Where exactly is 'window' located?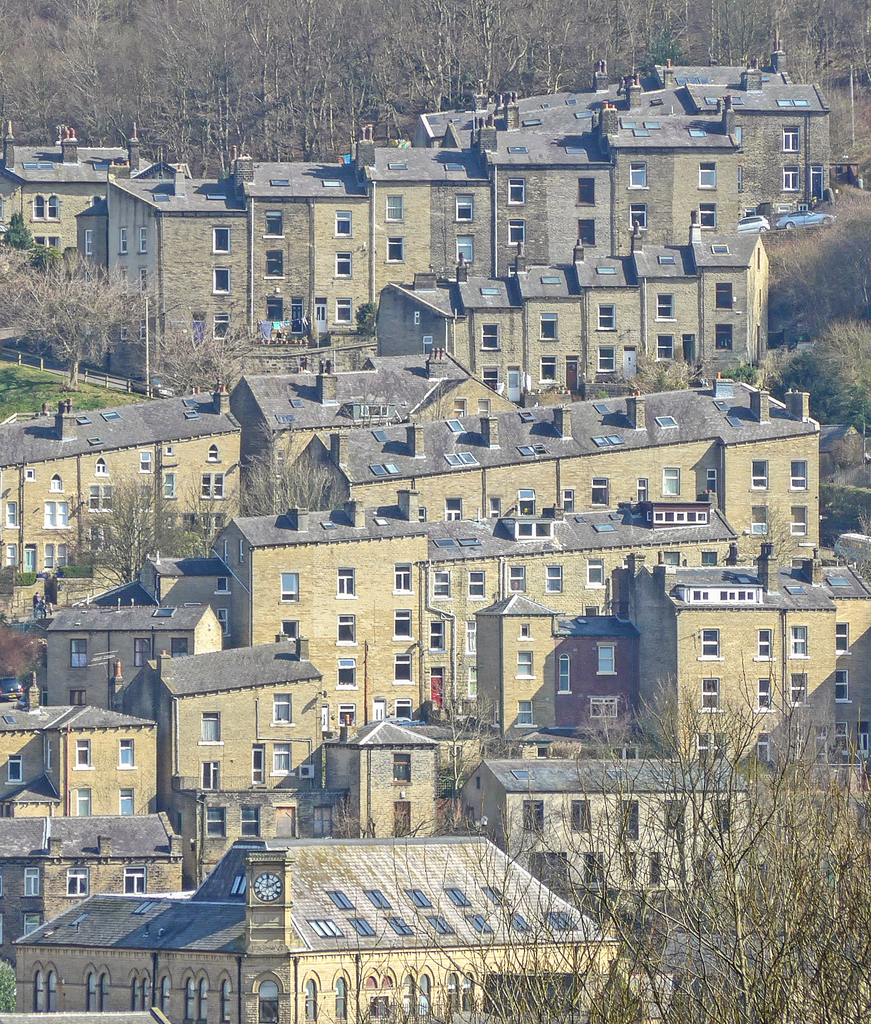
Its bounding box is crop(455, 236, 471, 265).
